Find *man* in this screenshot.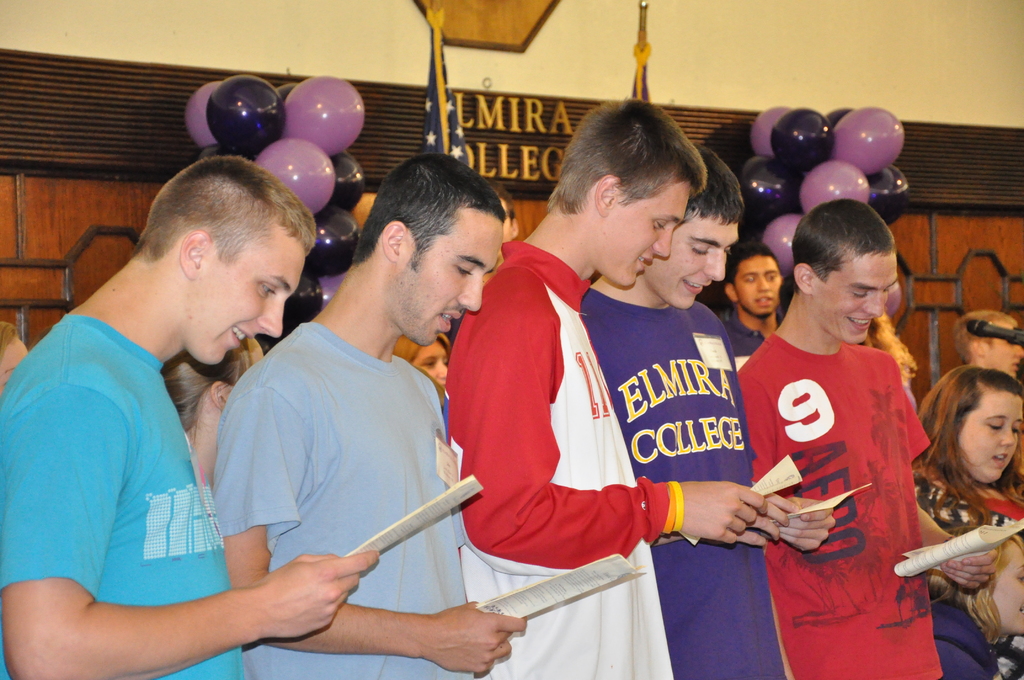
The bounding box for *man* is left=211, top=152, right=529, bottom=679.
